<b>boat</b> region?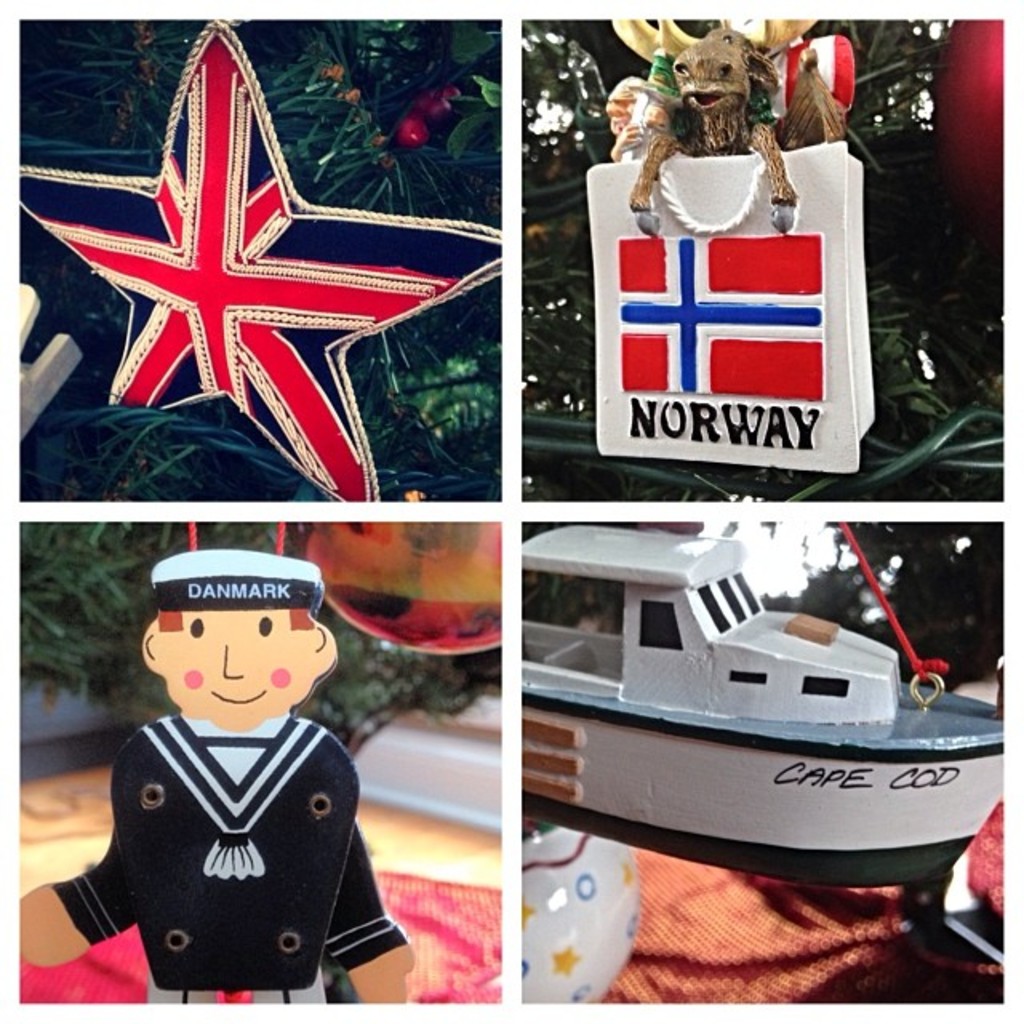
select_region(480, 490, 1023, 891)
